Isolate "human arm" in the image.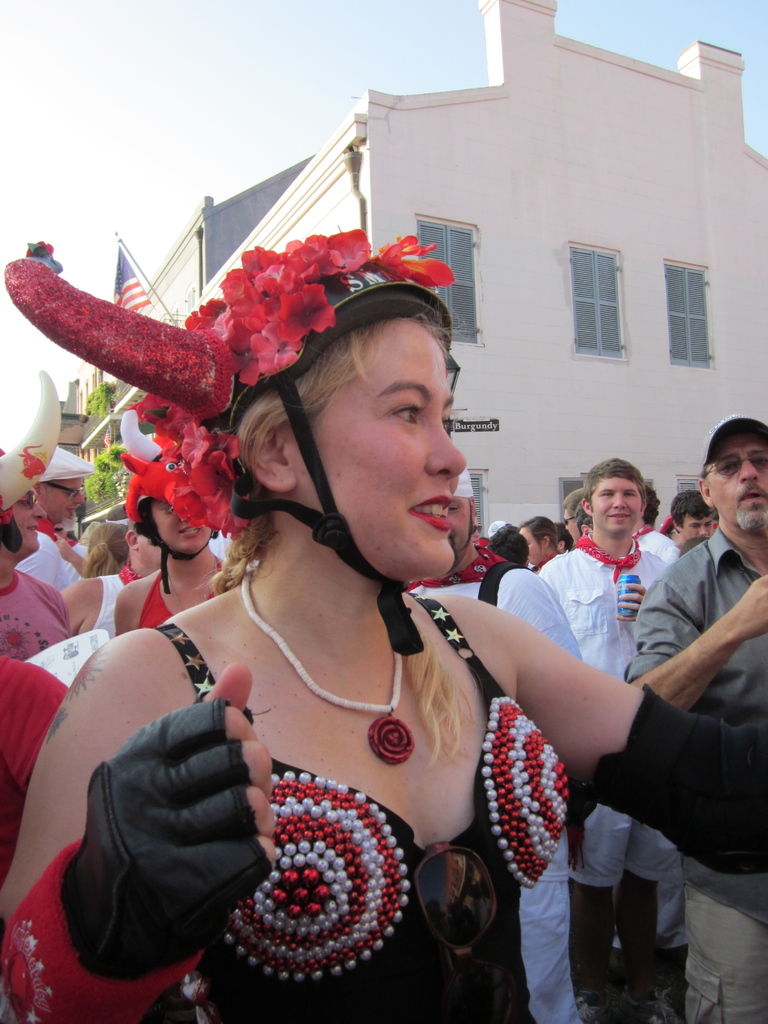
Isolated region: bbox=(20, 575, 67, 650).
